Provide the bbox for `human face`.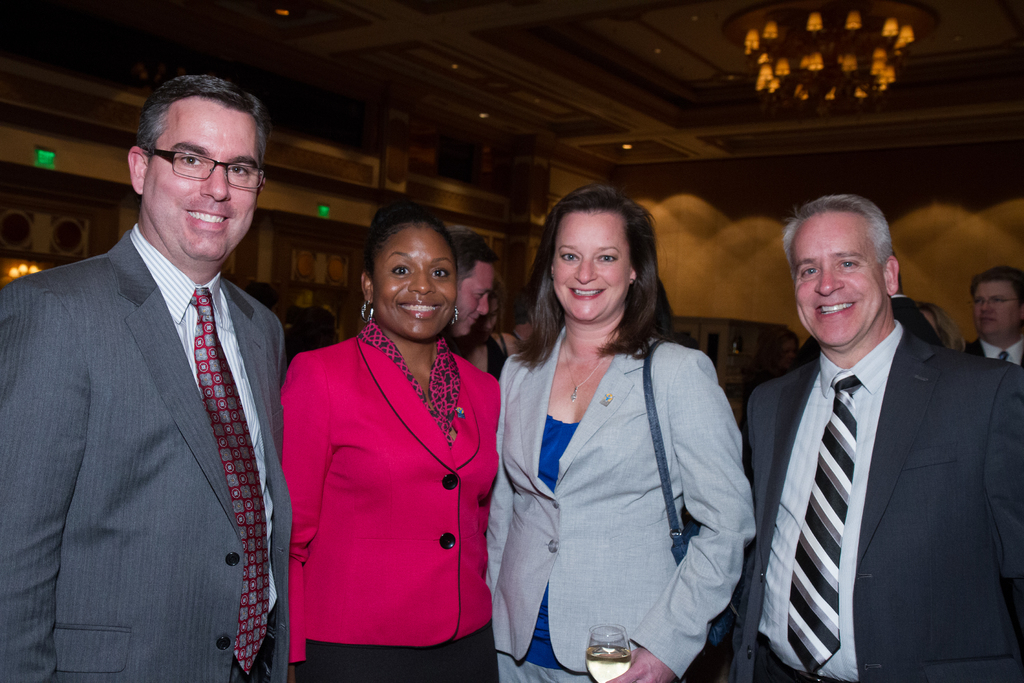
region(788, 215, 890, 341).
